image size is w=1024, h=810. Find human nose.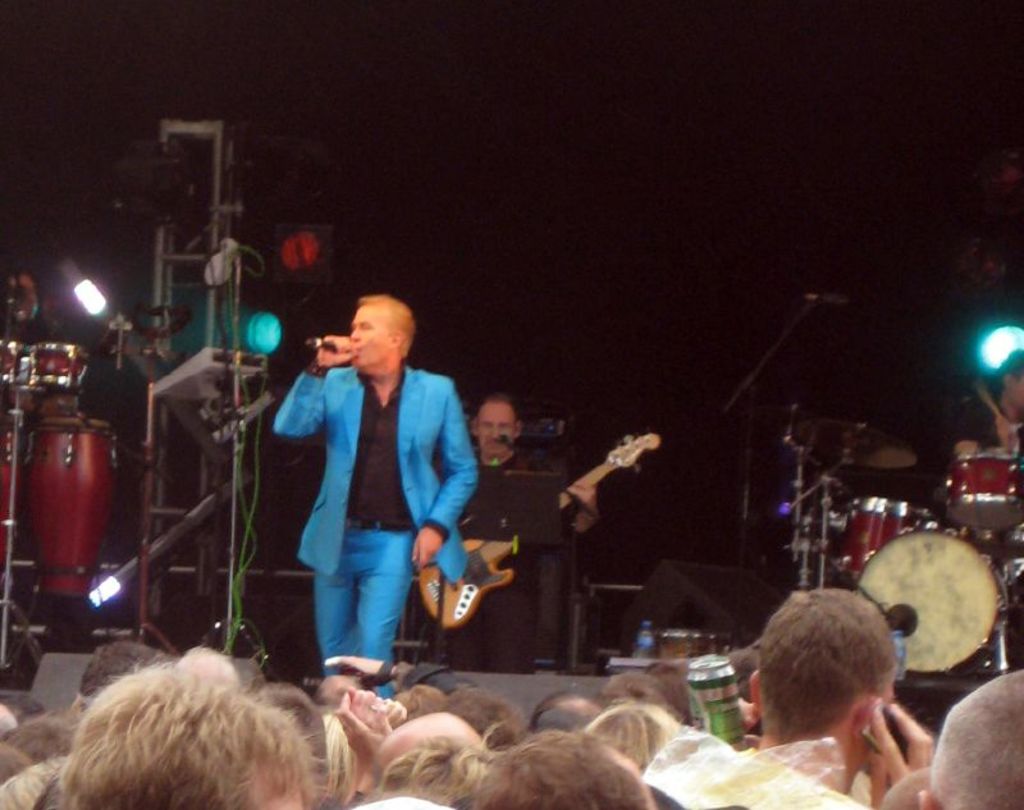
locate(490, 431, 498, 440).
